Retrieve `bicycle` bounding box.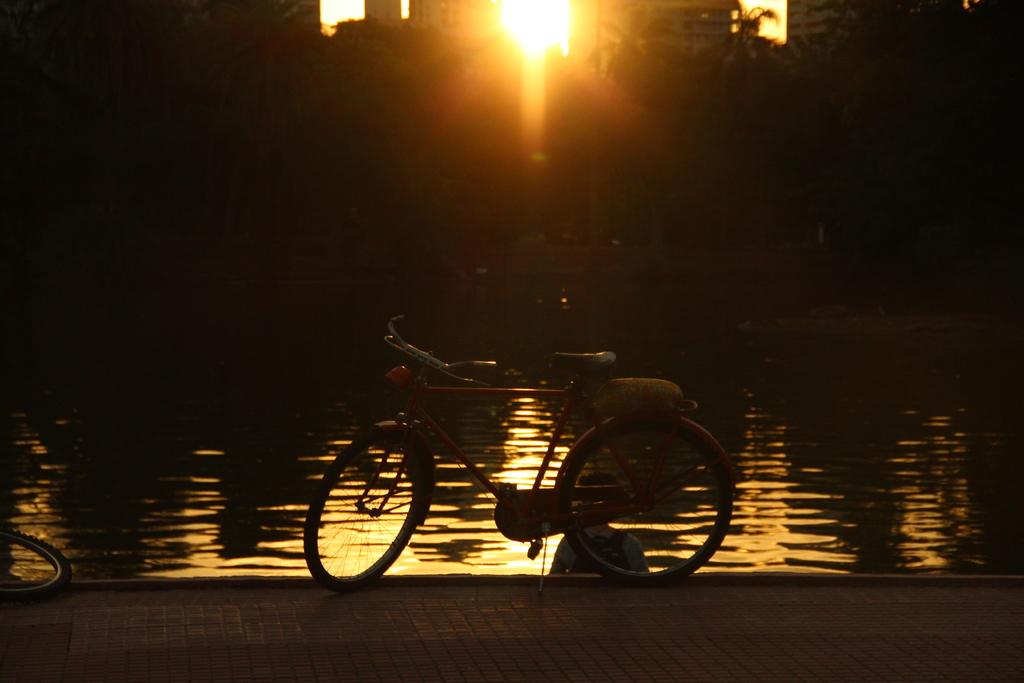
Bounding box: x1=293, y1=320, x2=731, y2=593.
